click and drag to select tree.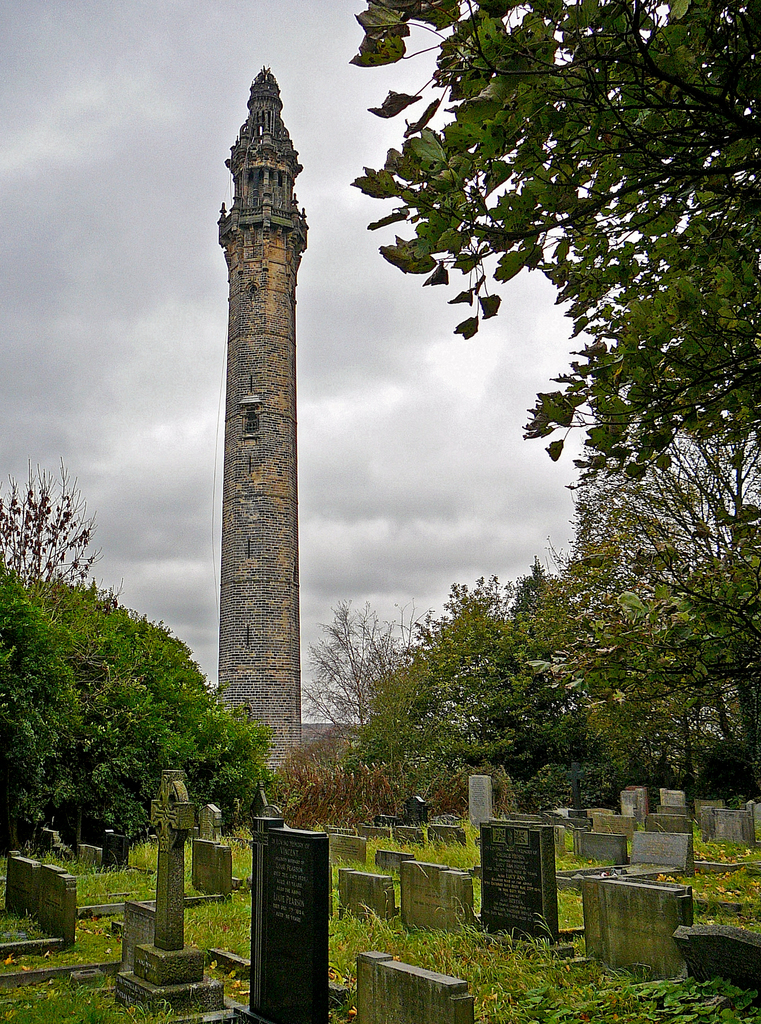
Selection: {"x1": 6, "y1": 552, "x2": 283, "y2": 882}.
